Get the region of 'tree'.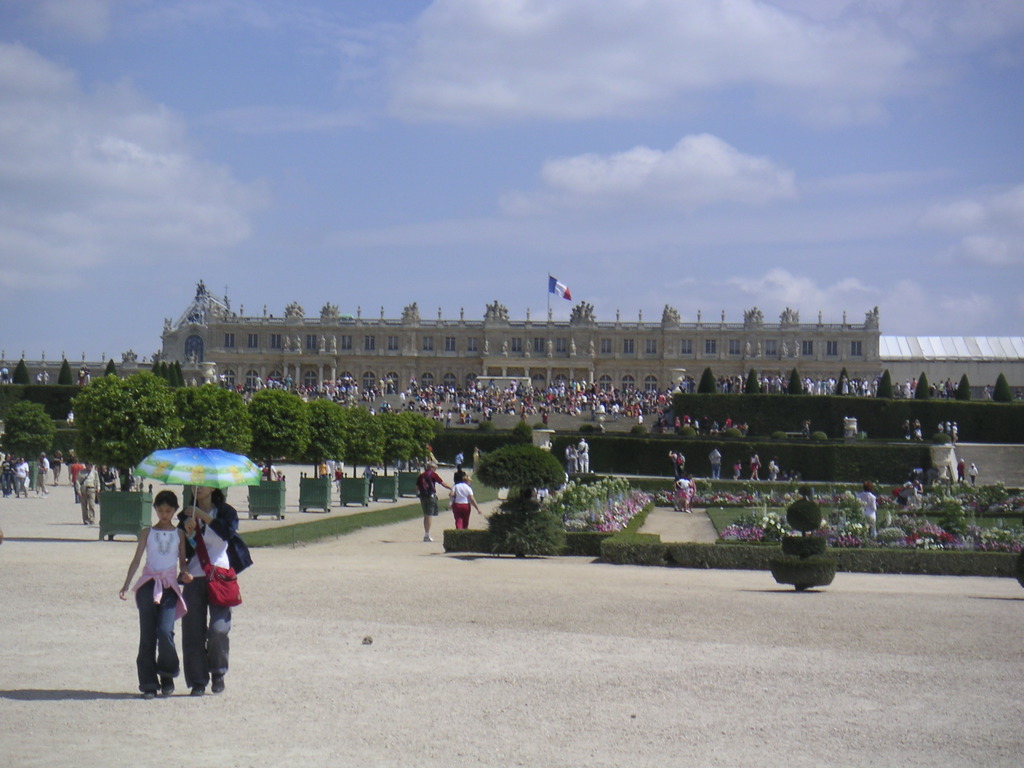
select_region(244, 385, 302, 486).
